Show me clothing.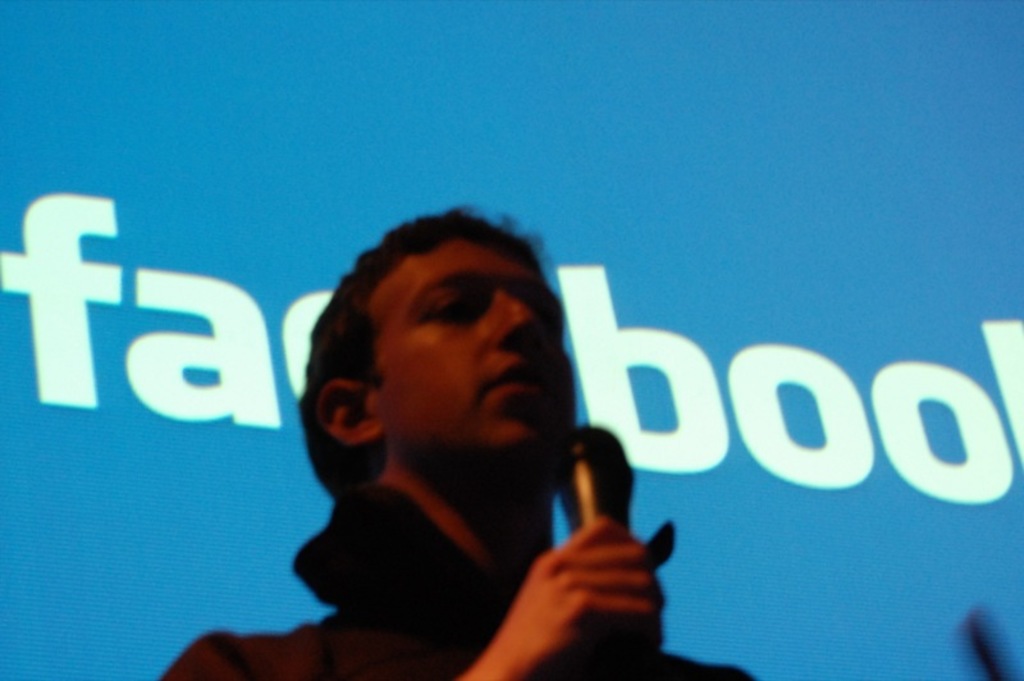
clothing is here: {"left": 154, "top": 483, "right": 756, "bottom": 680}.
